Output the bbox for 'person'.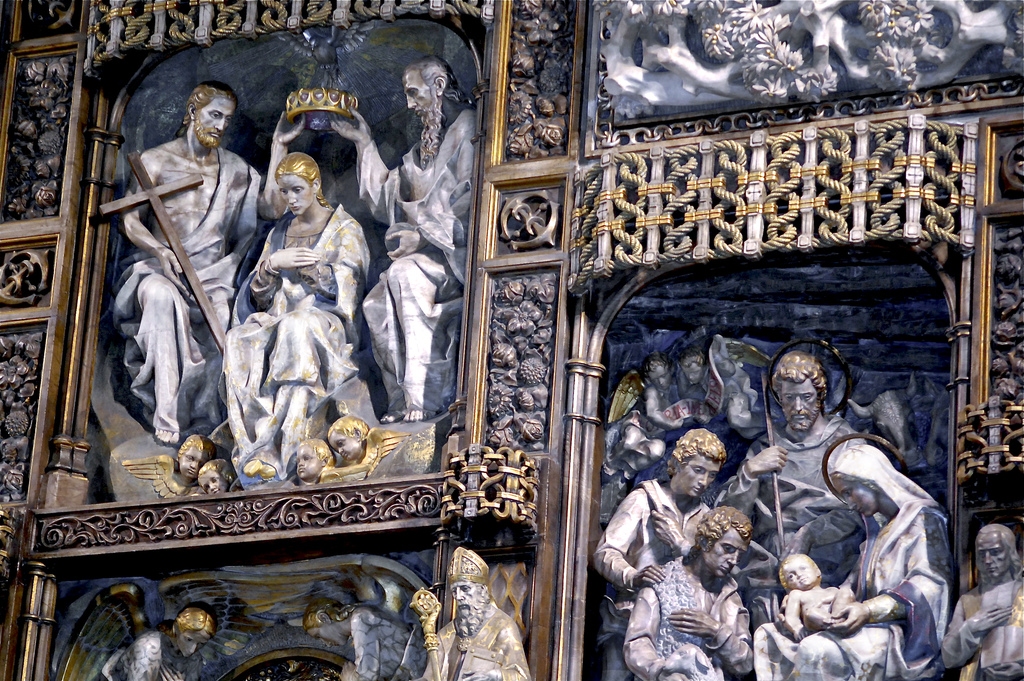
crop(671, 354, 716, 420).
